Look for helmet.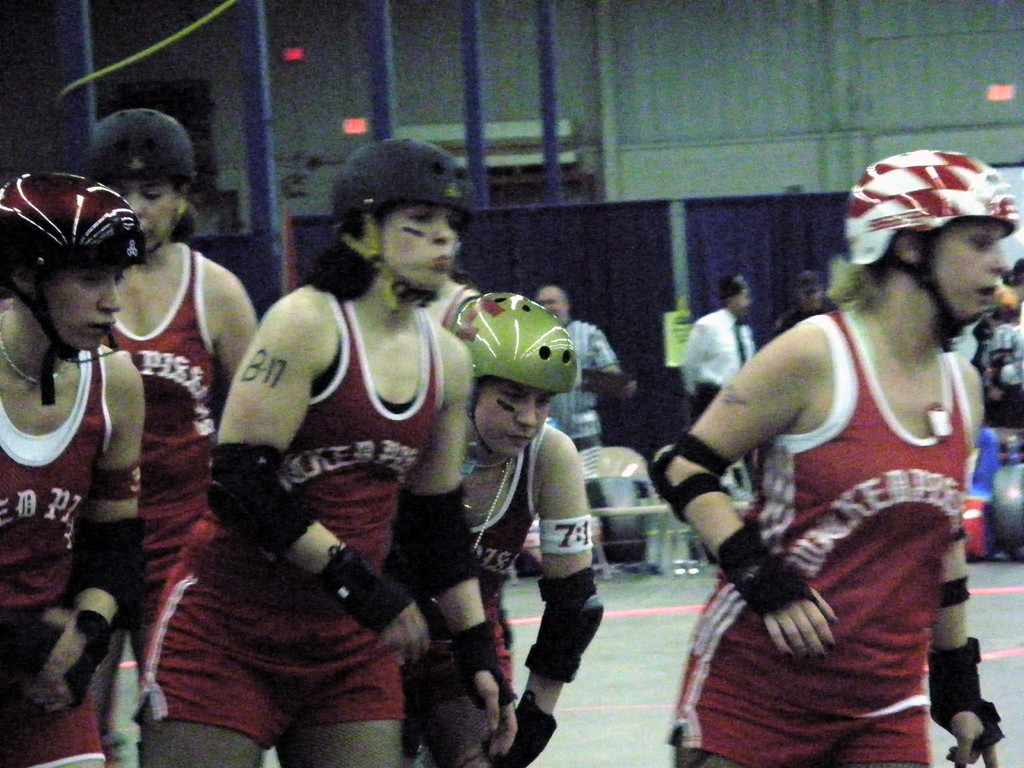
Found: x1=445, y1=291, x2=576, y2=462.
